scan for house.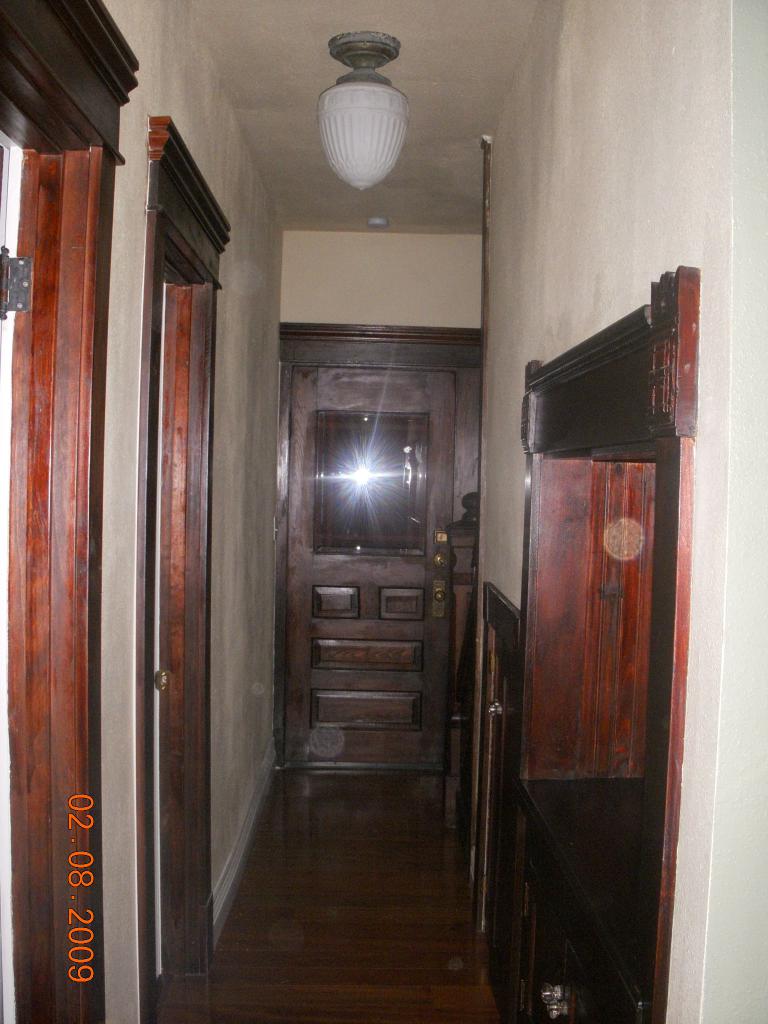
Scan result: 35 38 718 1023.
